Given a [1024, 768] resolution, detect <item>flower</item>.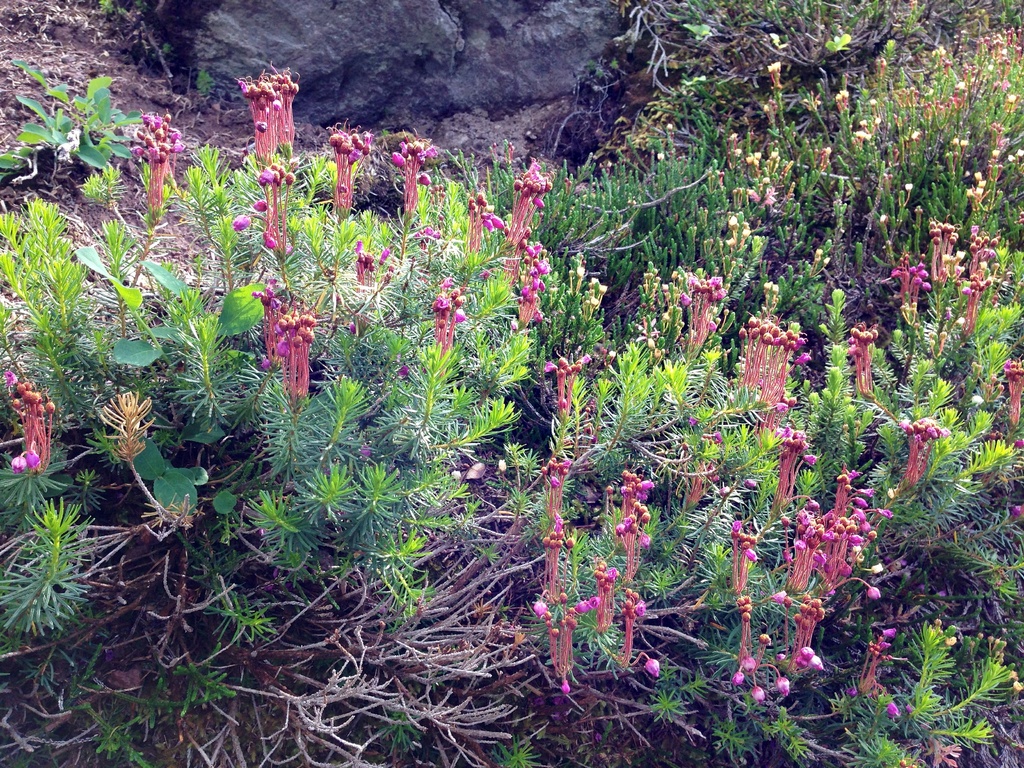
l=351, t=230, r=399, b=274.
